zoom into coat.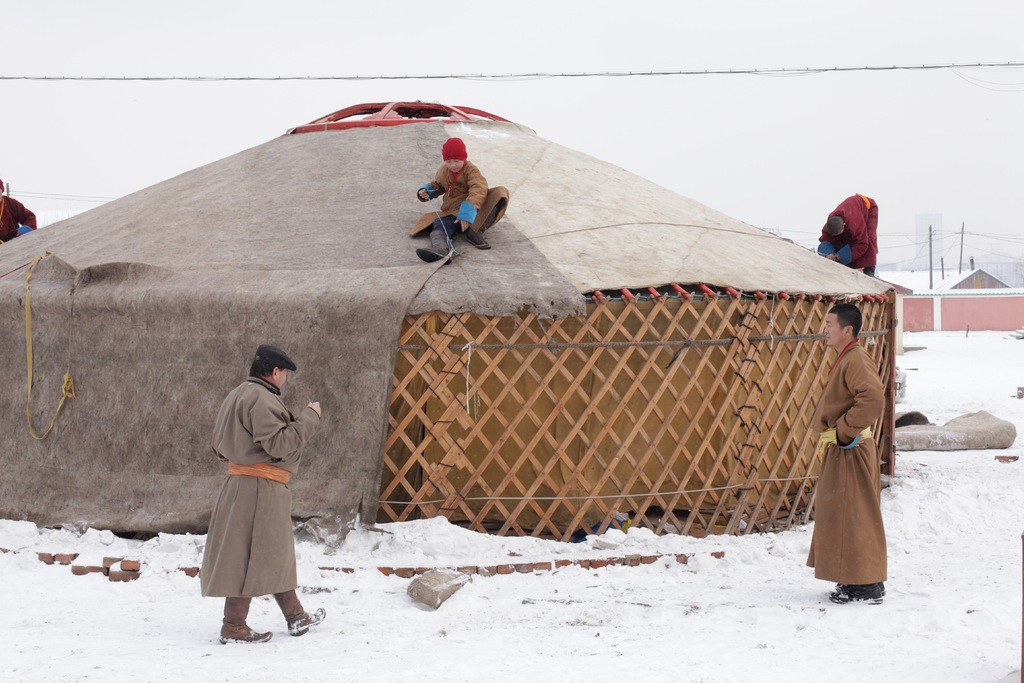
Zoom target: (x1=404, y1=157, x2=504, y2=236).
